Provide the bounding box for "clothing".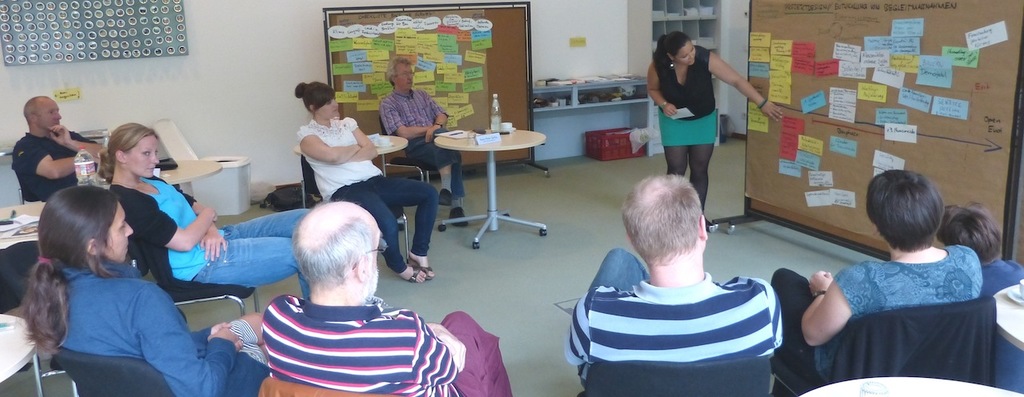
102,170,317,292.
